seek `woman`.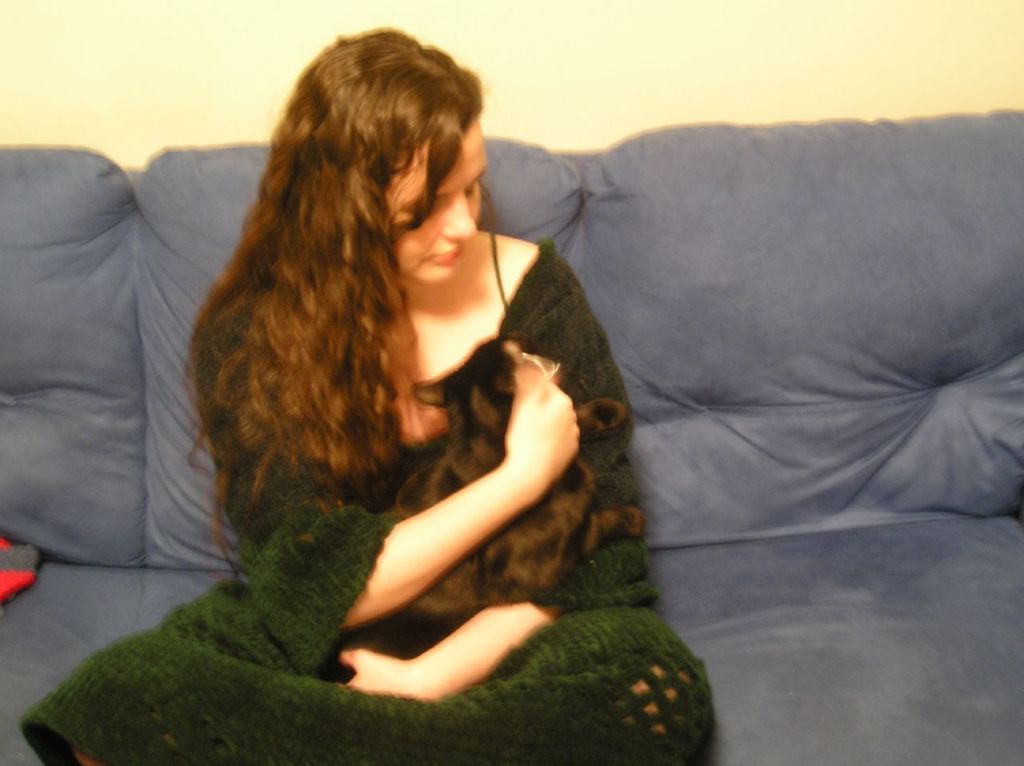
151, 38, 722, 744.
